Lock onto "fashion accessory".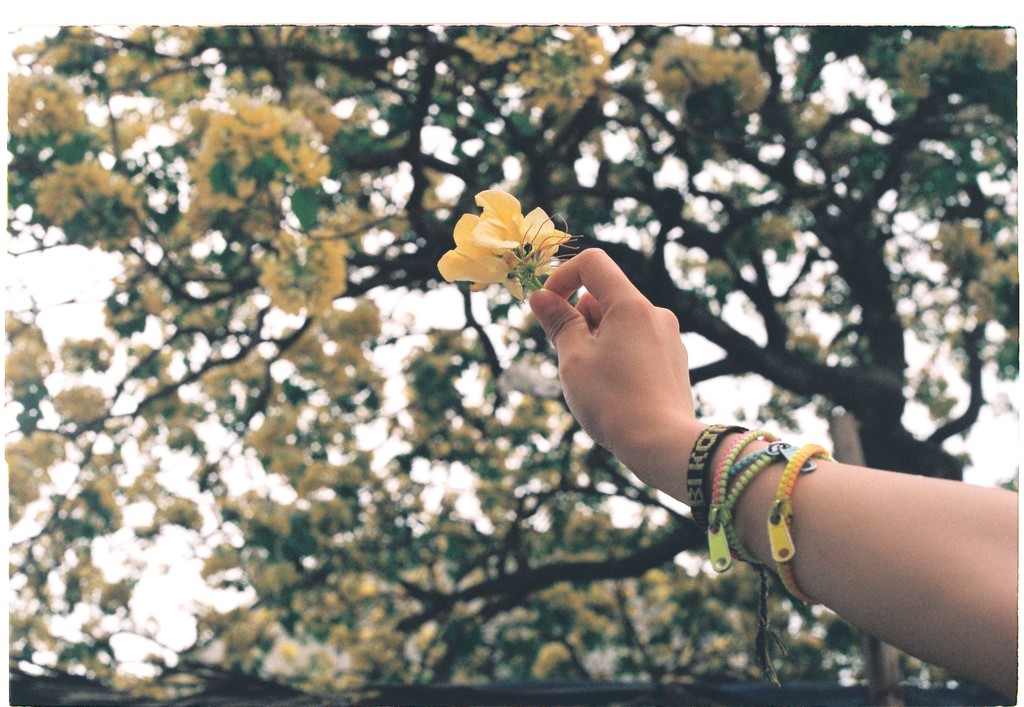
Locked: 683 422 740 539.
